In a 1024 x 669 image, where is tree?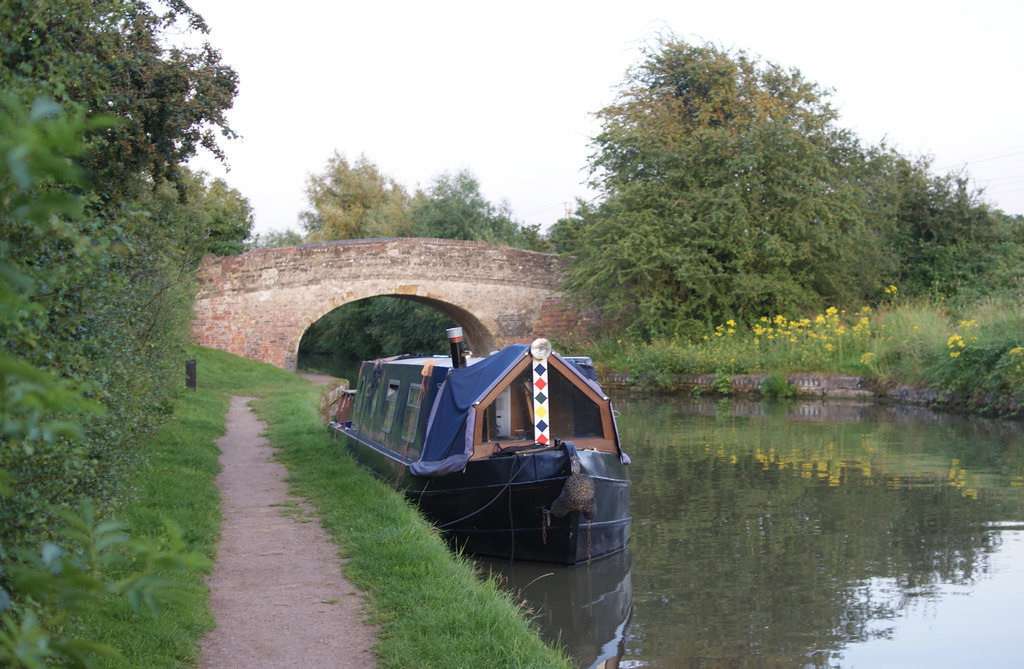
box(300, 150, 408, 239).
